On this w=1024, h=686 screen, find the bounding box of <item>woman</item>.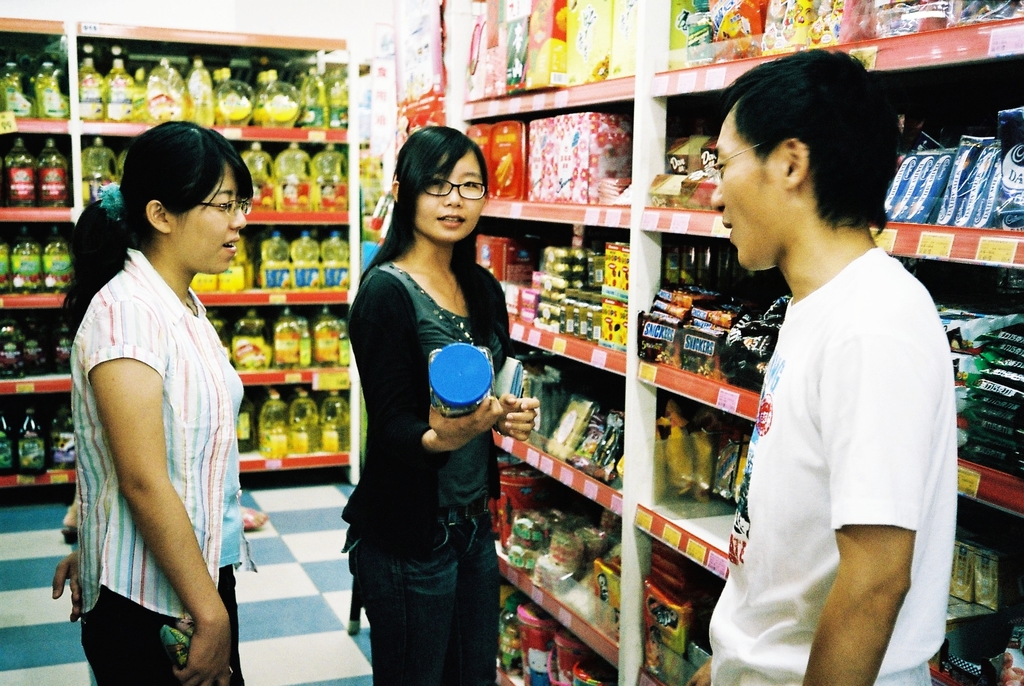
Bounding box: [58, 120, 262, 685].
